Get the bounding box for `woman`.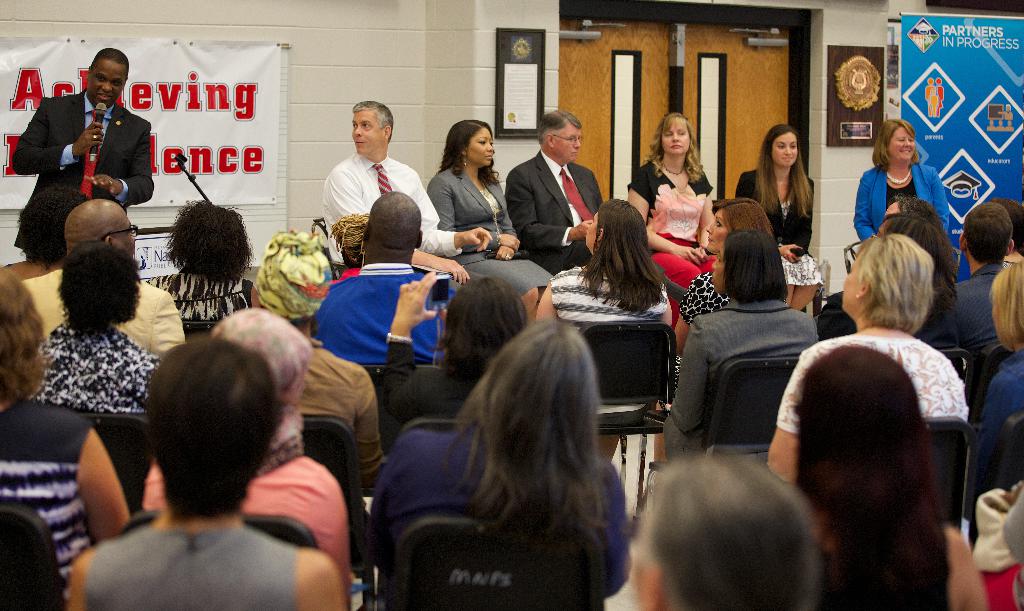
bbox(363, 314, 633, 598).
